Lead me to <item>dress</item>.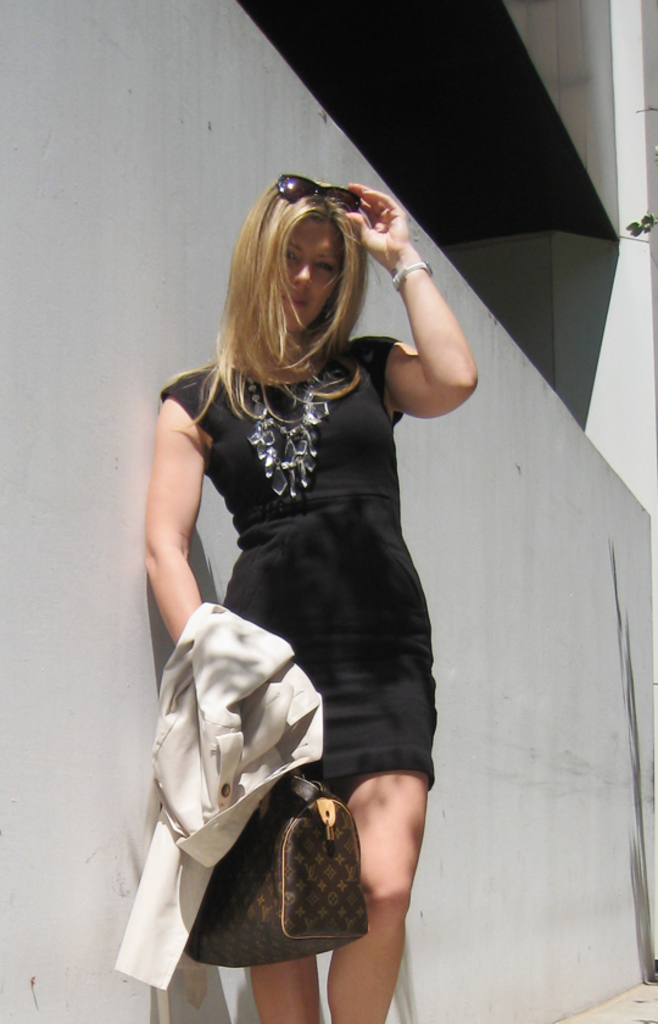
Lead to bbox=[158, 336, 439, 790].
